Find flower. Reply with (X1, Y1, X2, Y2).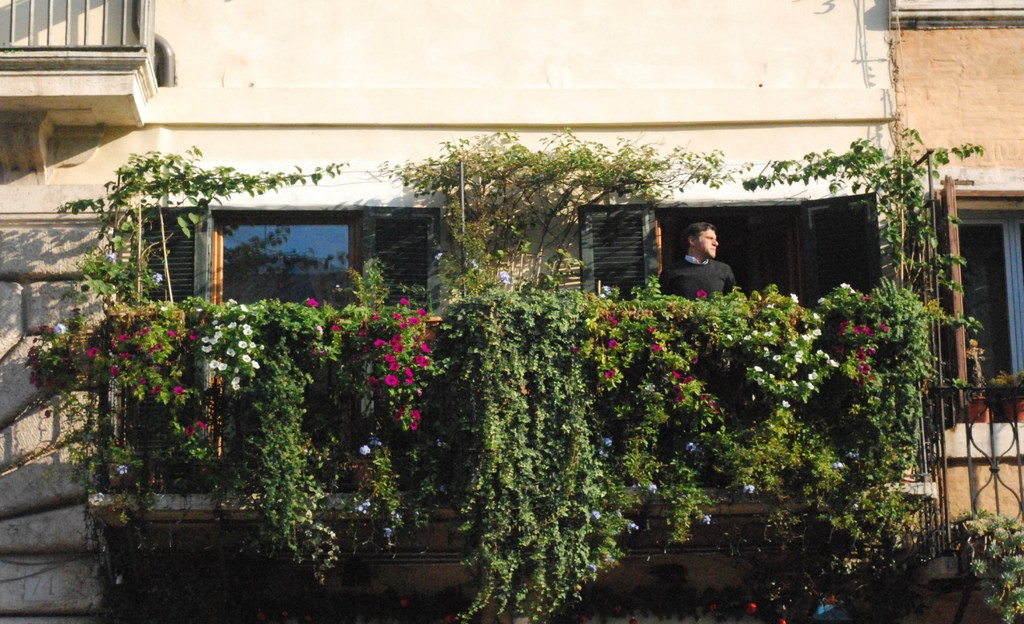
(602, 441, 612, 451).
